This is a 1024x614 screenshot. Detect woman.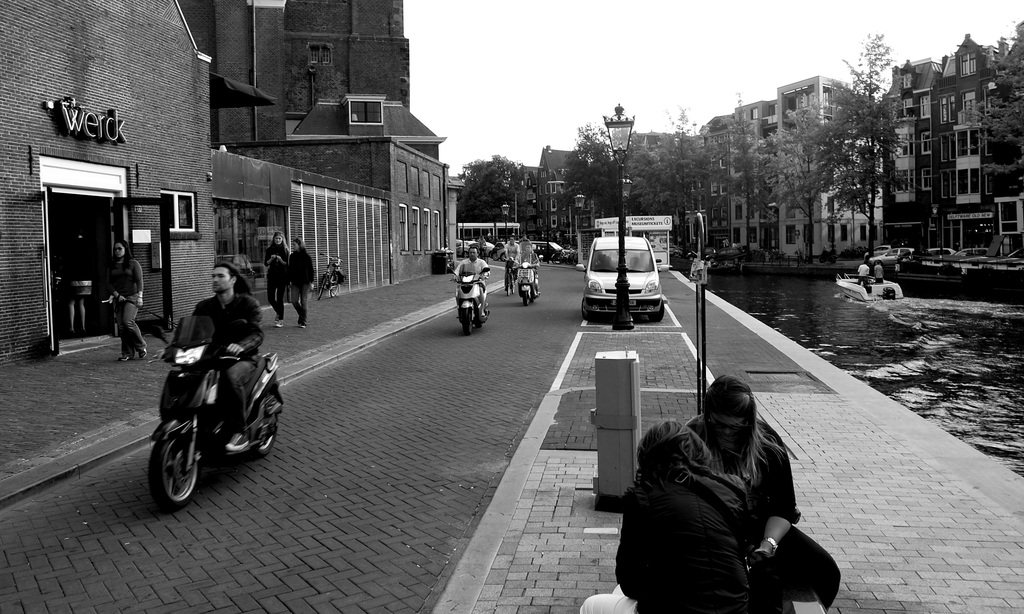
Rect(684, 371, 839, 613).
